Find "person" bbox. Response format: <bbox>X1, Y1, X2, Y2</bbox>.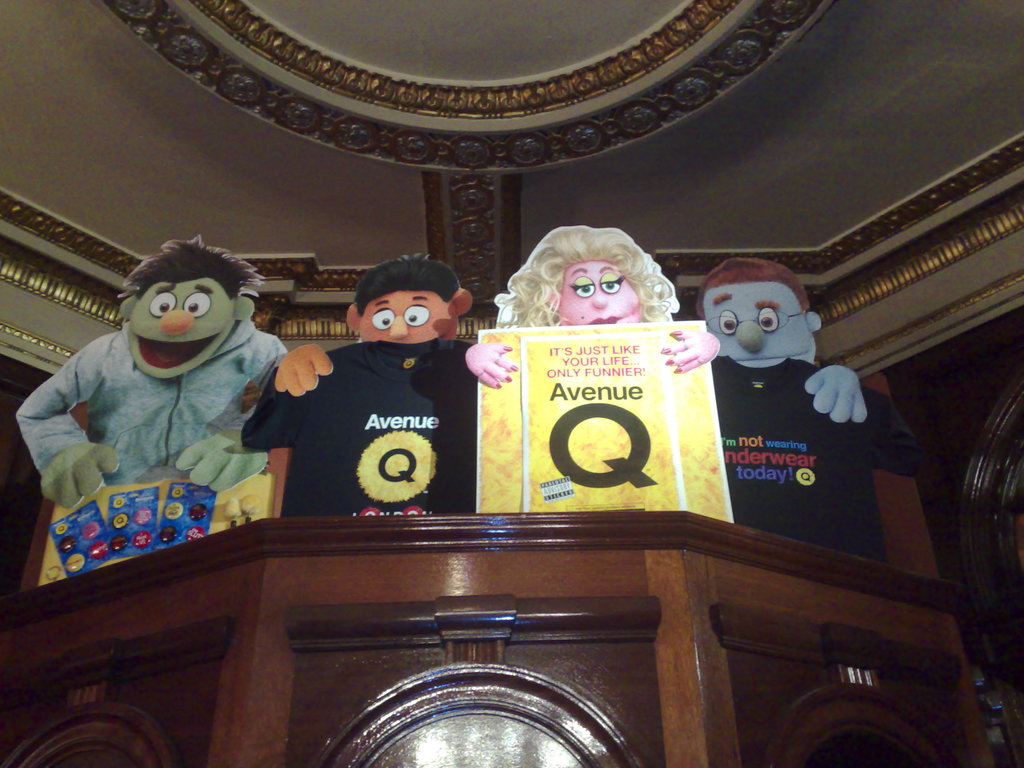
<bbox>13, 233, 291, 511</bbox>.
